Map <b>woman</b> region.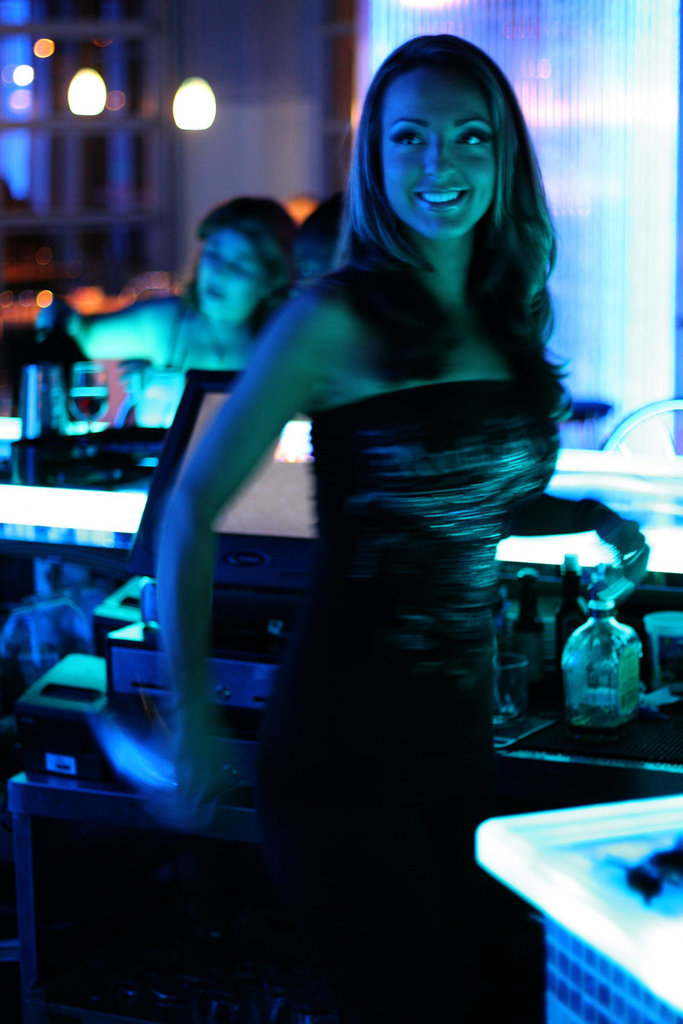
Mapped to 130:60:612:936.
